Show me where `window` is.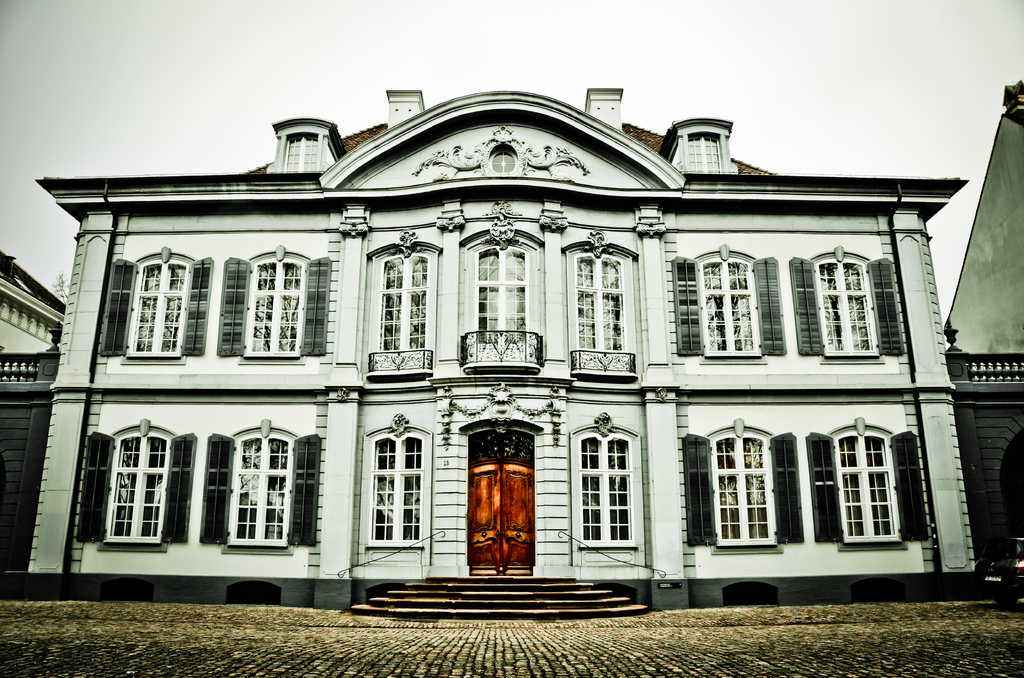
`window` is at [790,251,909,367].
